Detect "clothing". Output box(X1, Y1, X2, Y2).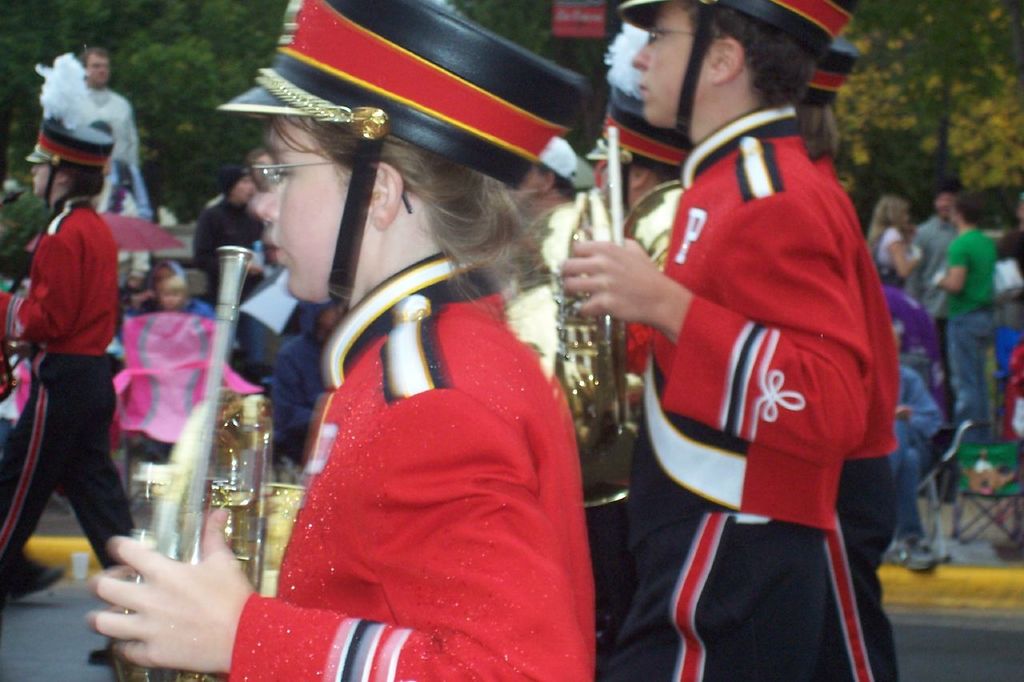
box(890, 363, 946, 529).
